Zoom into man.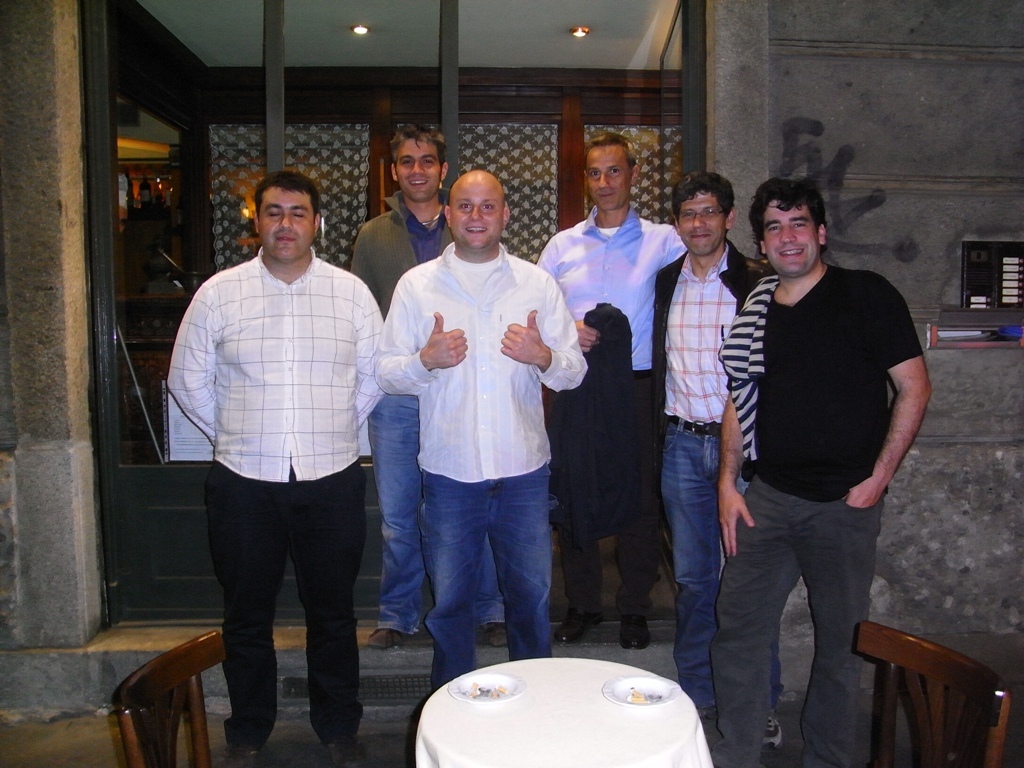
Zoom target: 364, 166, 585, 695.
